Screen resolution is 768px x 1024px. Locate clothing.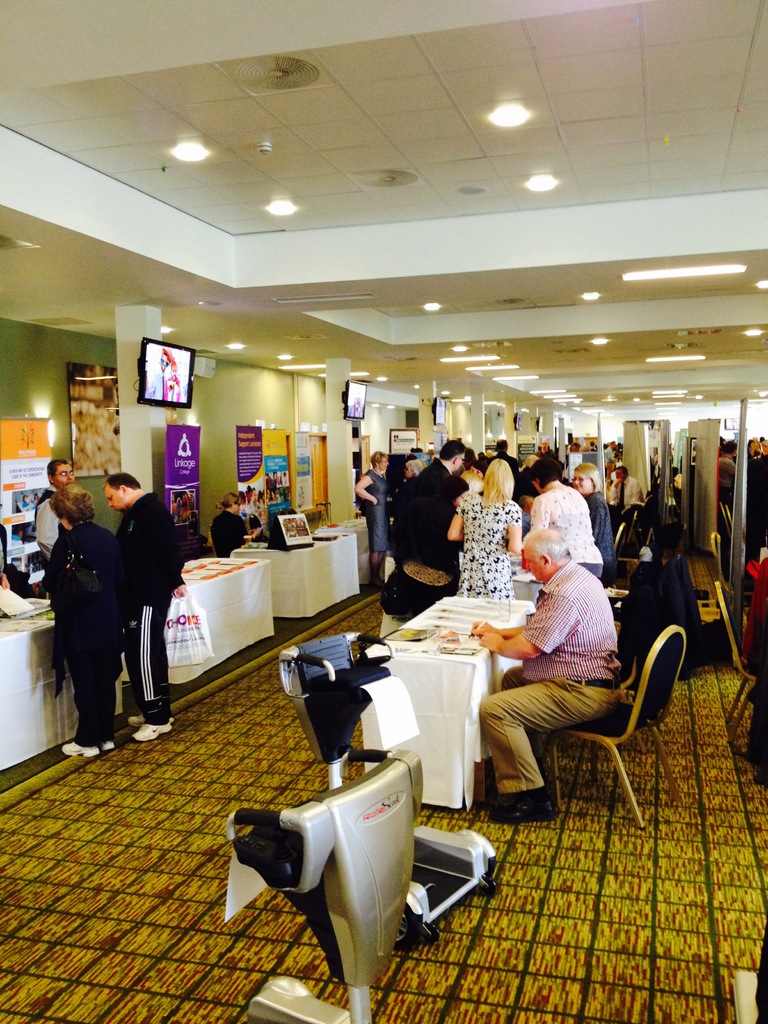
detection(362, 459, 387, 550).
